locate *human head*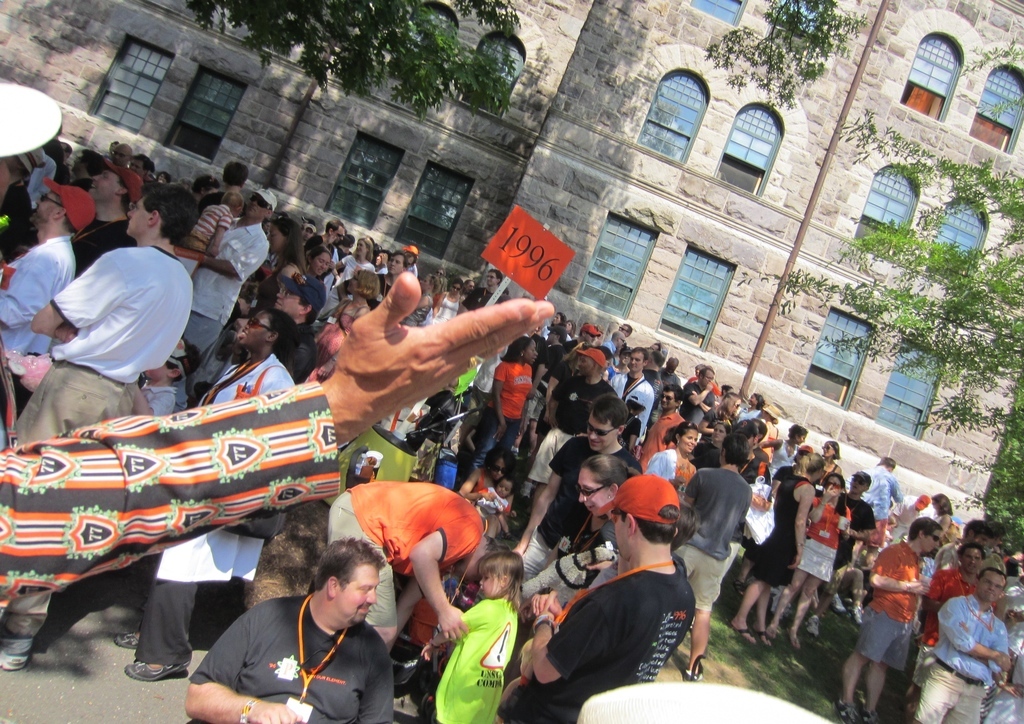
crop(465, 276, 476, 292)
